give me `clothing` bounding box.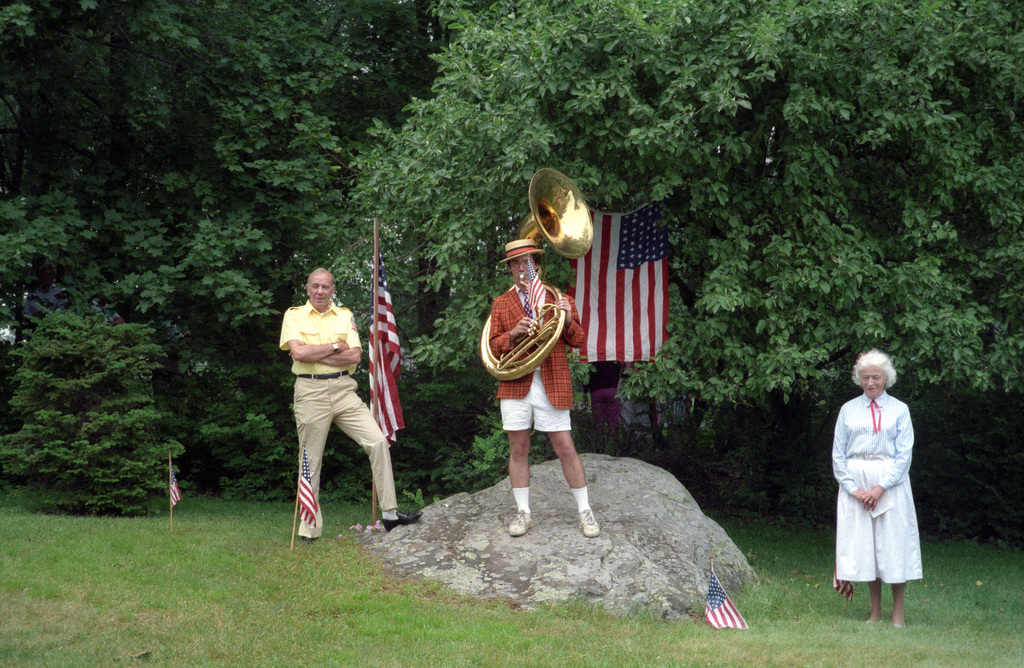
select_region(488, 277, 586, 428).
